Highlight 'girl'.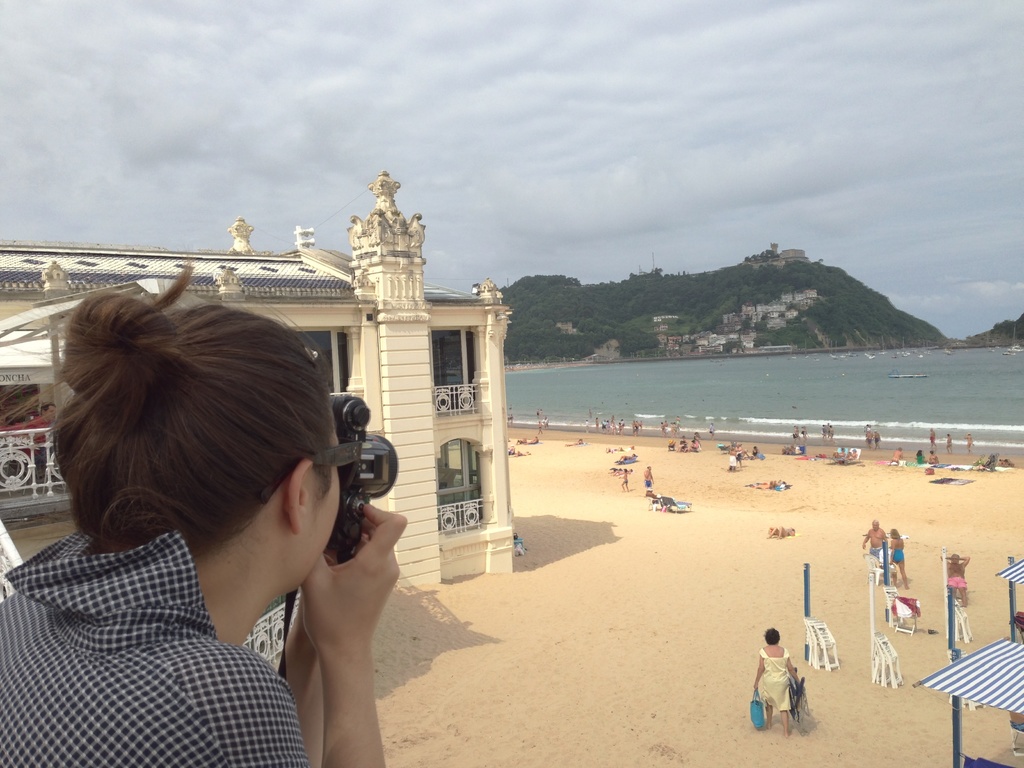
Highlighted region: (0,266,408,767).
